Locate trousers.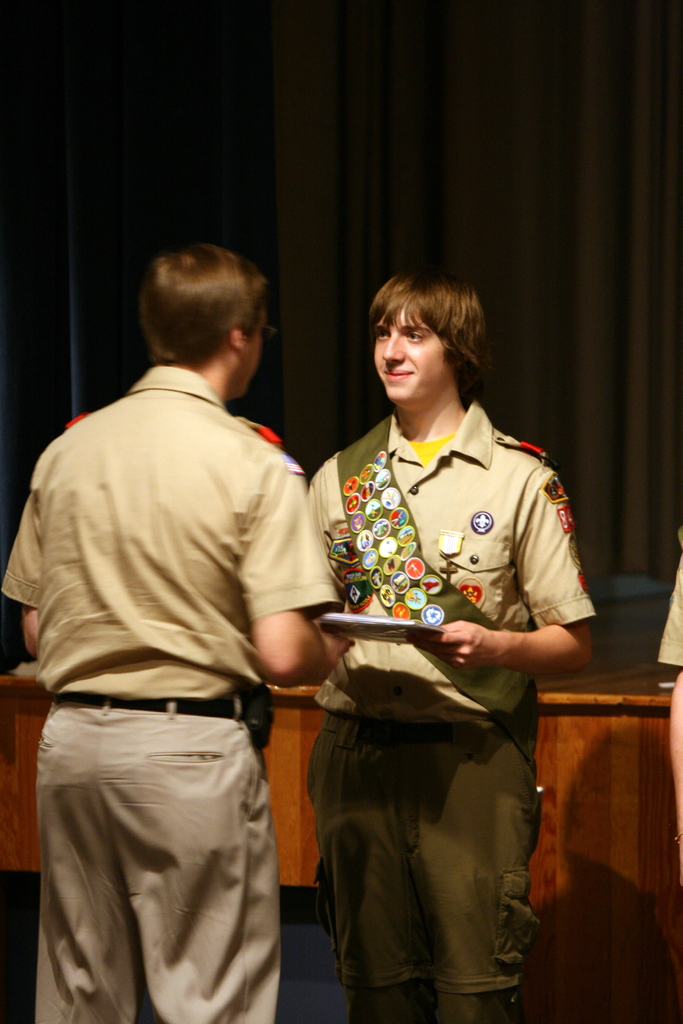
Bounding box: 306/676/553/996.
